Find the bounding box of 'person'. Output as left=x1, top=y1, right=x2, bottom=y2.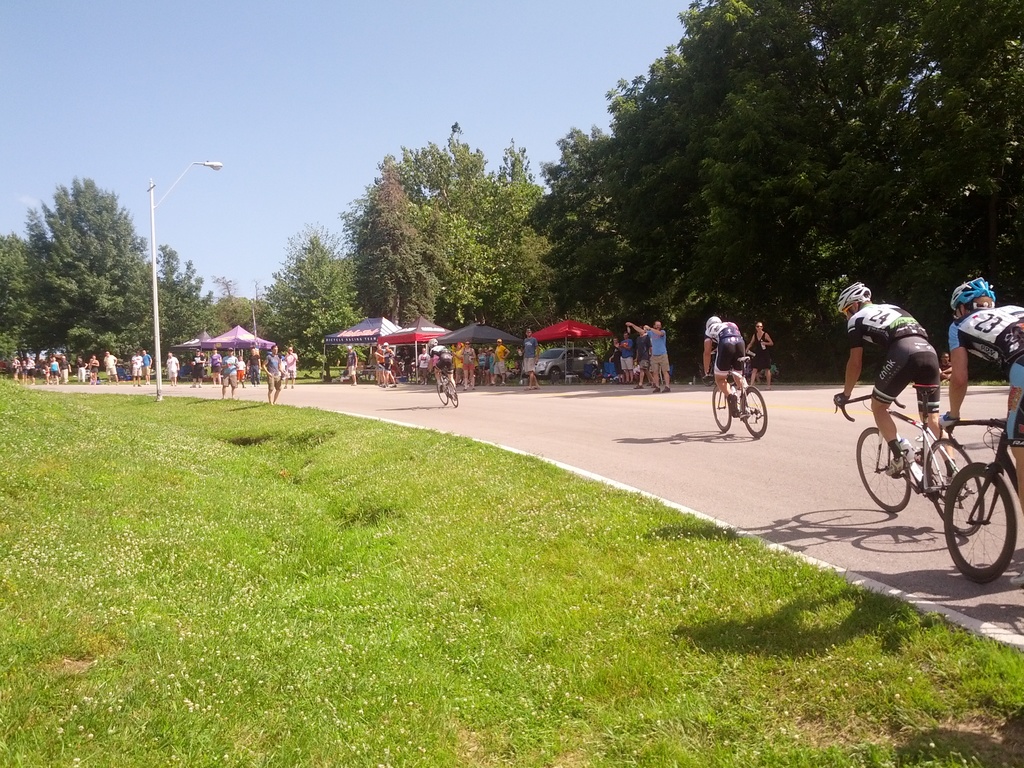
left=141, top=348, right=152, bottom=385.
